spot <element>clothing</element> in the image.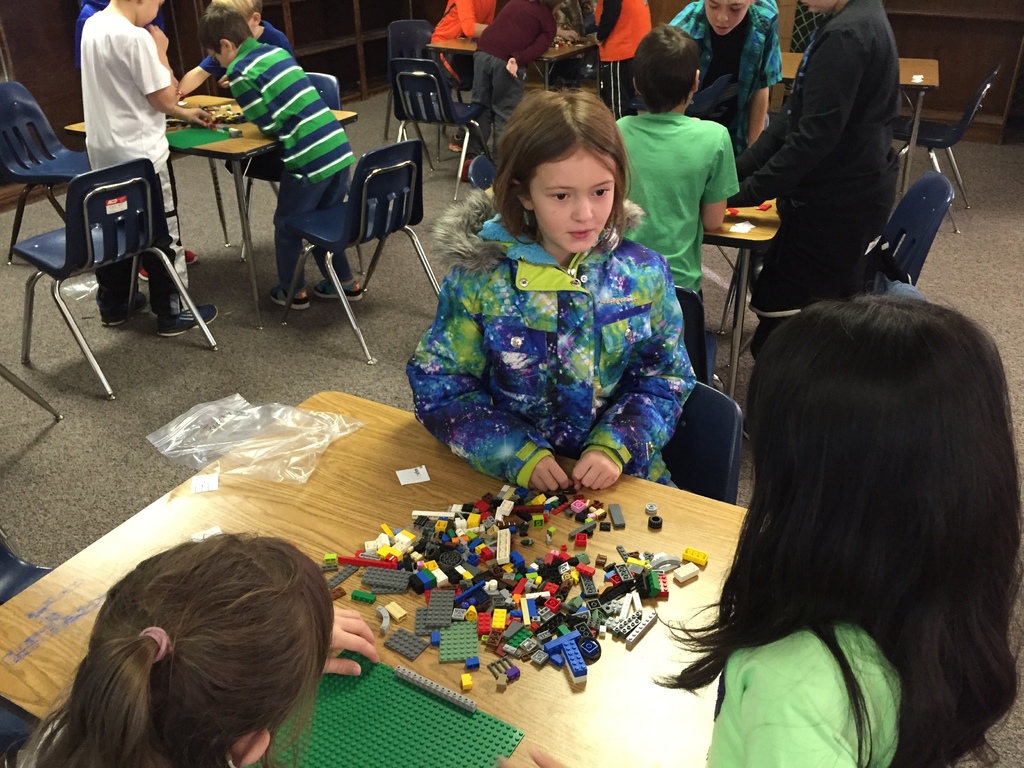
<element>clothing</element> found at 582,0,647,106.
